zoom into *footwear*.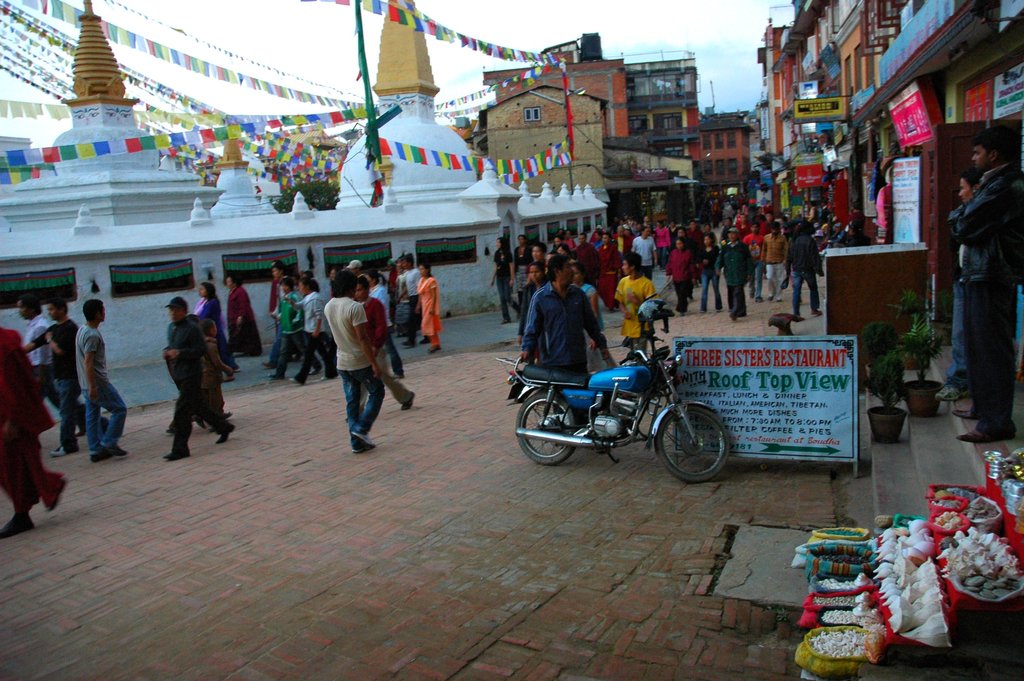
Zoom target: <box>0,513,35,546</box>.
